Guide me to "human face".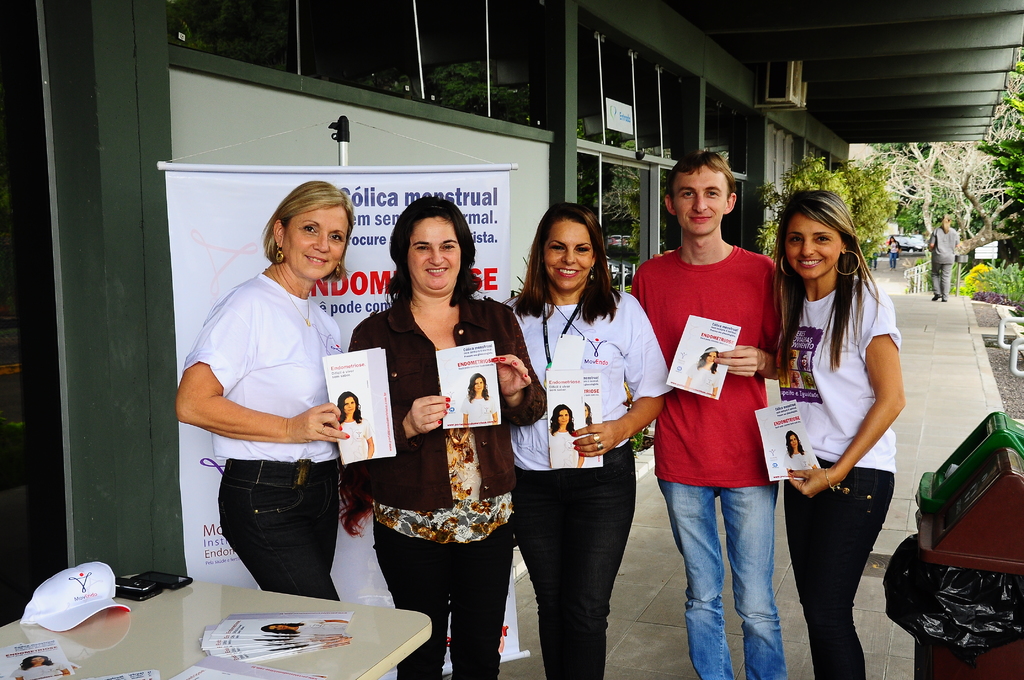
Guidance: BBox(282, 203, 349, 277).
